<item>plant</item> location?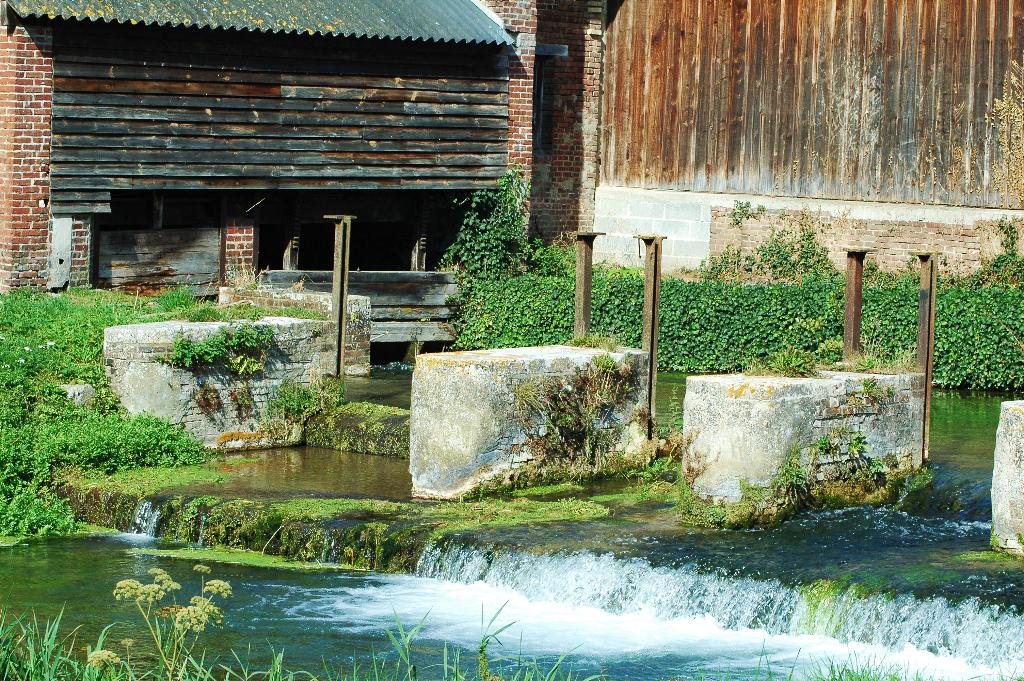
pyautogui.locateOnScreen(222, 259, 269, 291)
